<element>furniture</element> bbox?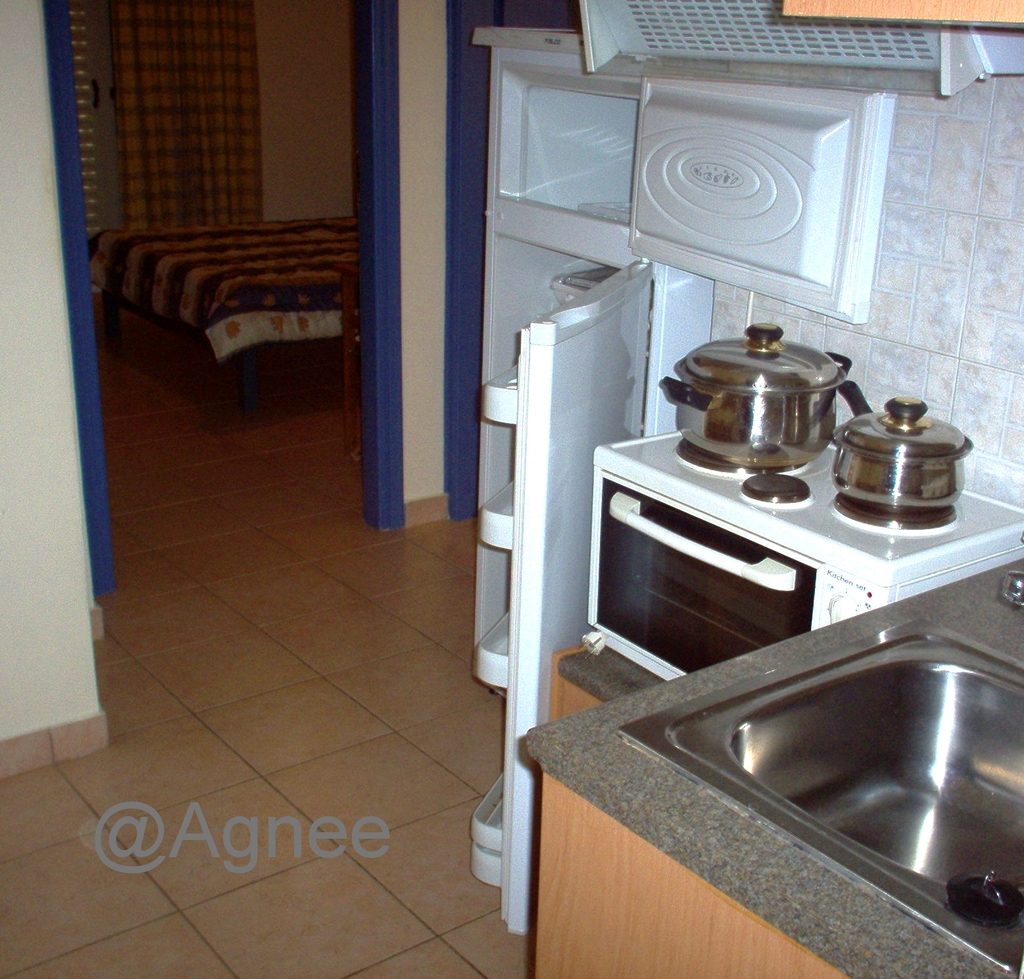
[82,211,366,408]
